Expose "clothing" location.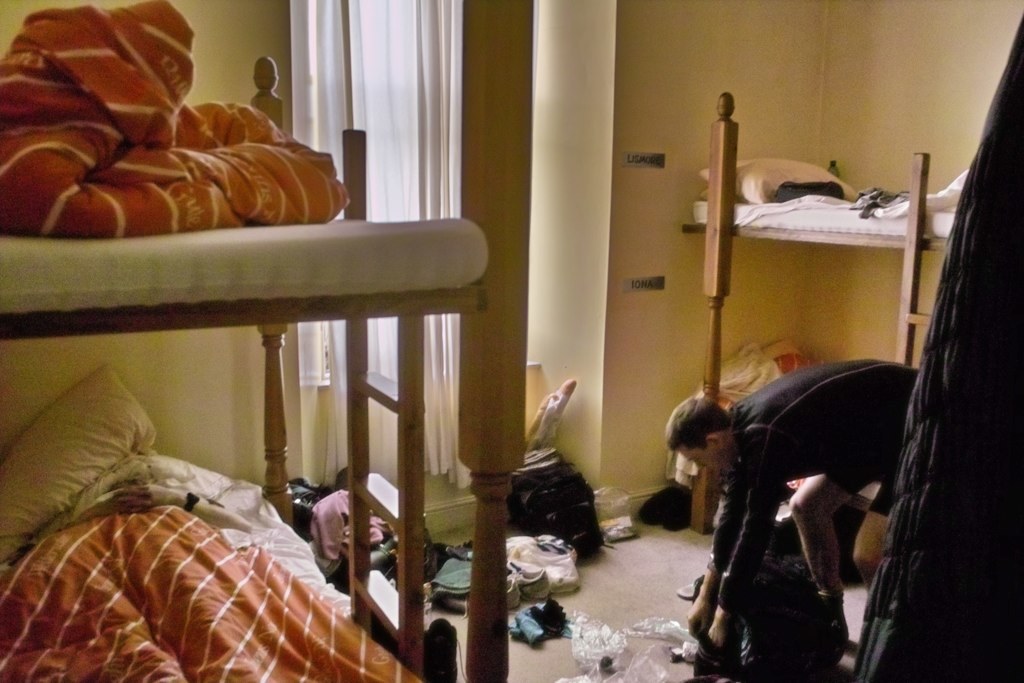
Exposed at left=685, top=317, right=915, bottom=656.
